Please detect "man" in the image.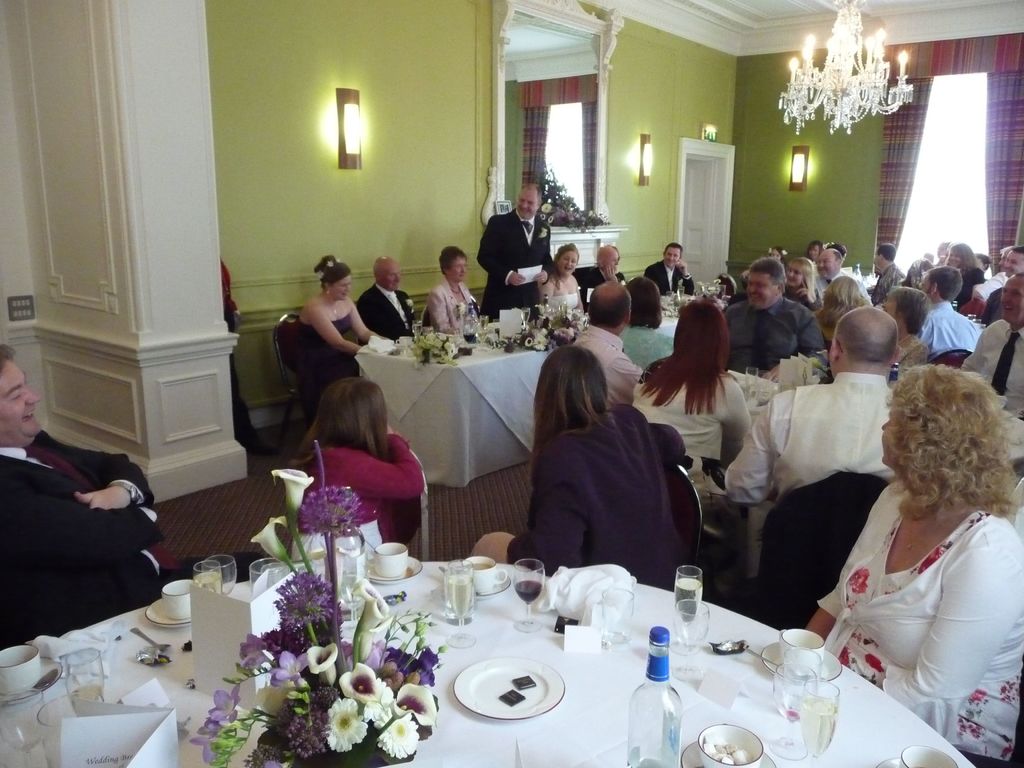
Rect(730, 253, 835, 393).
